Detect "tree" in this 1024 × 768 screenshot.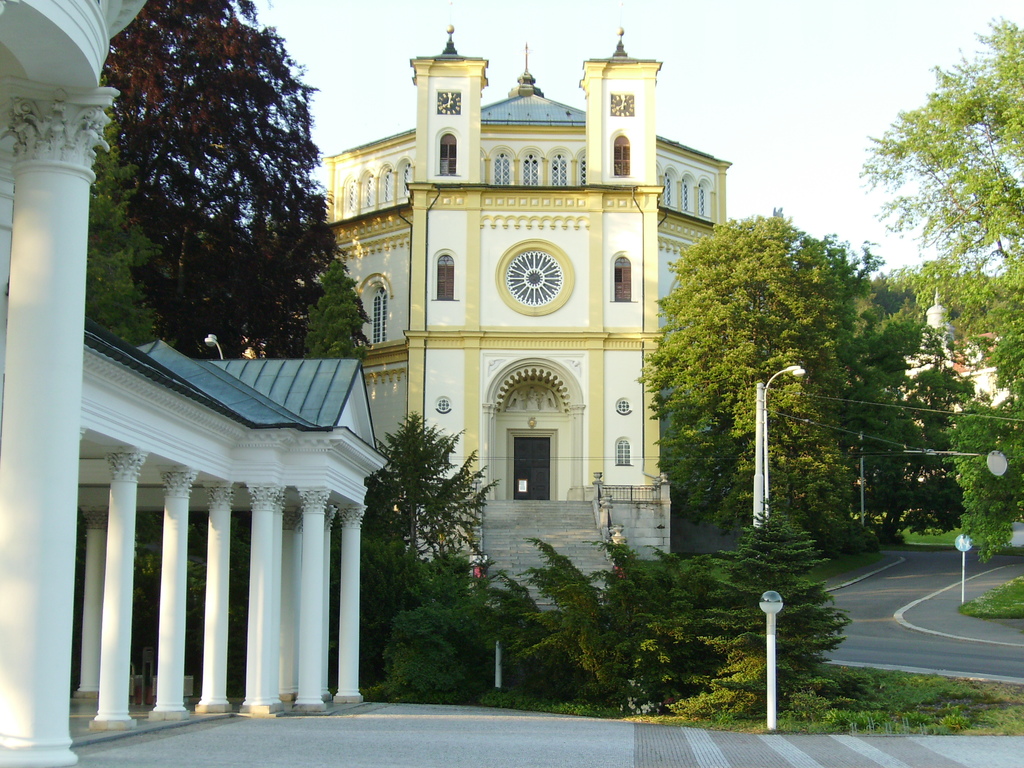
Detection: Rect(305, 256, 373, 369).
